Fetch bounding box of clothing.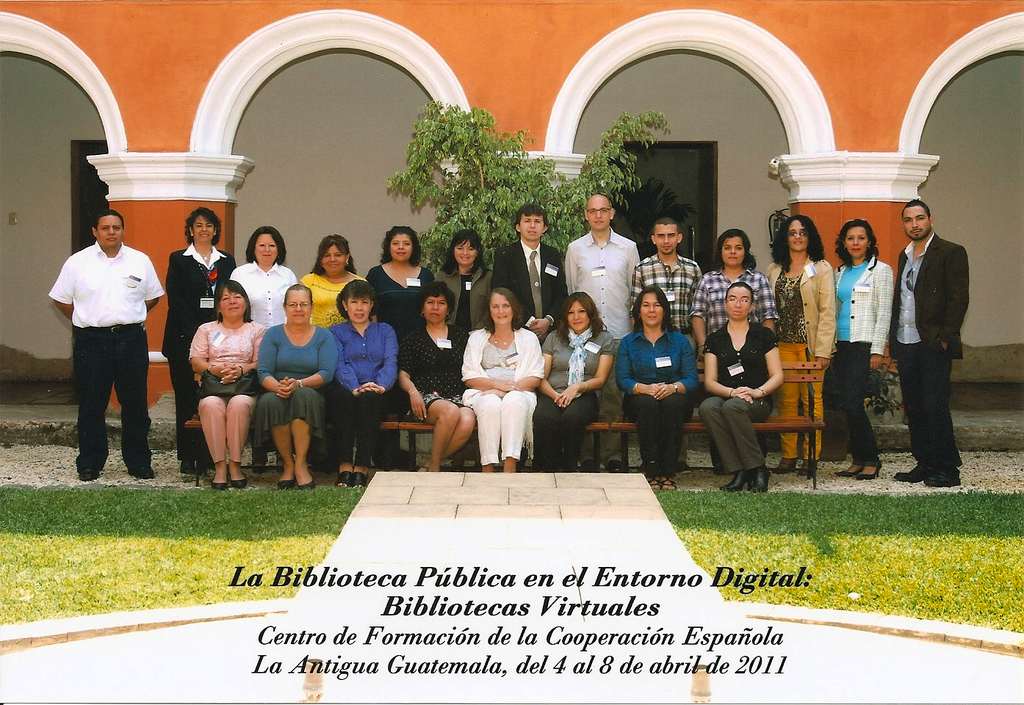
Bbox: 188/317/264/463.
